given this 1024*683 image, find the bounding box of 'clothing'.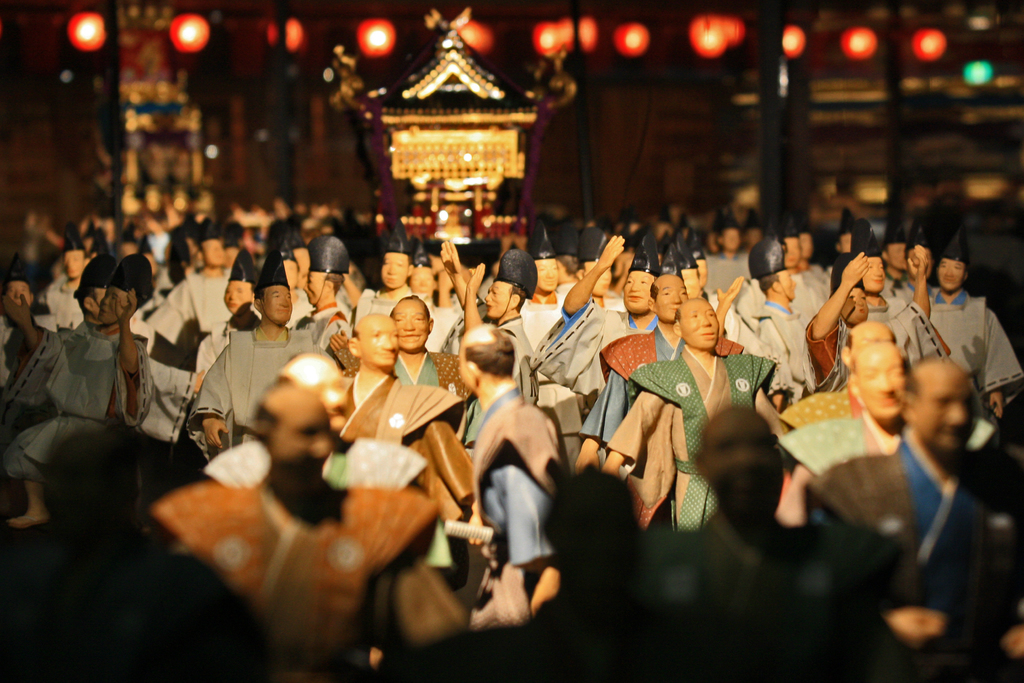
Rect(897, 421, 982, 562).
